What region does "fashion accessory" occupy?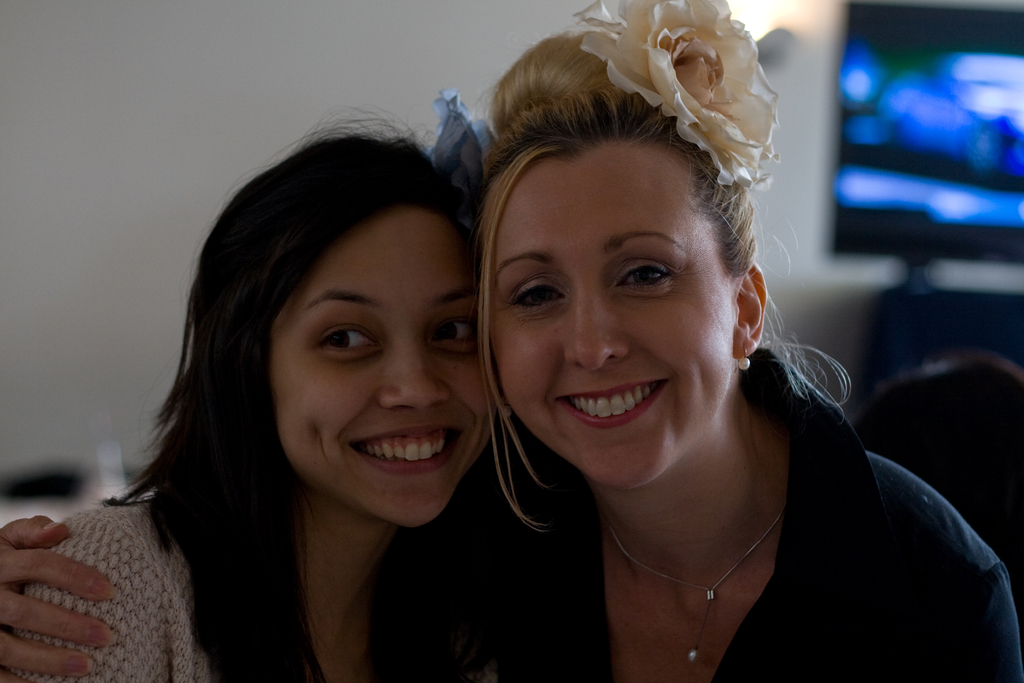
{"left": 577, "top": 0, "right": 780, "bottom": 191}.
